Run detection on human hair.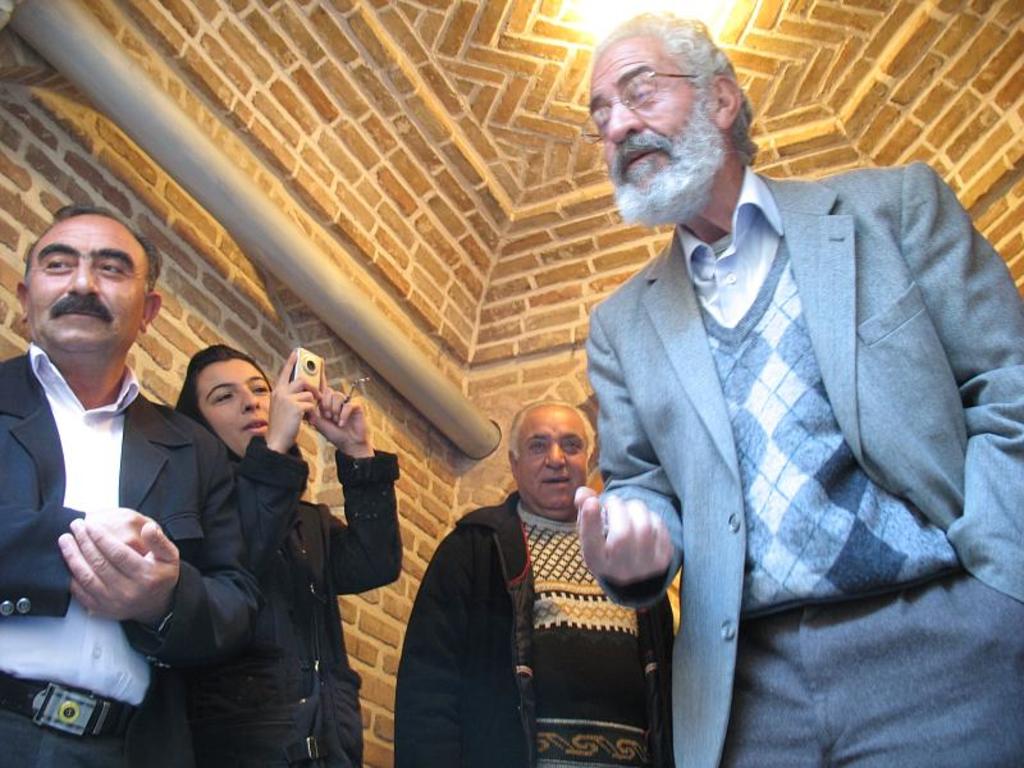
Result: pyautogui.locateOnScreen(506, 398, 596, 466).
